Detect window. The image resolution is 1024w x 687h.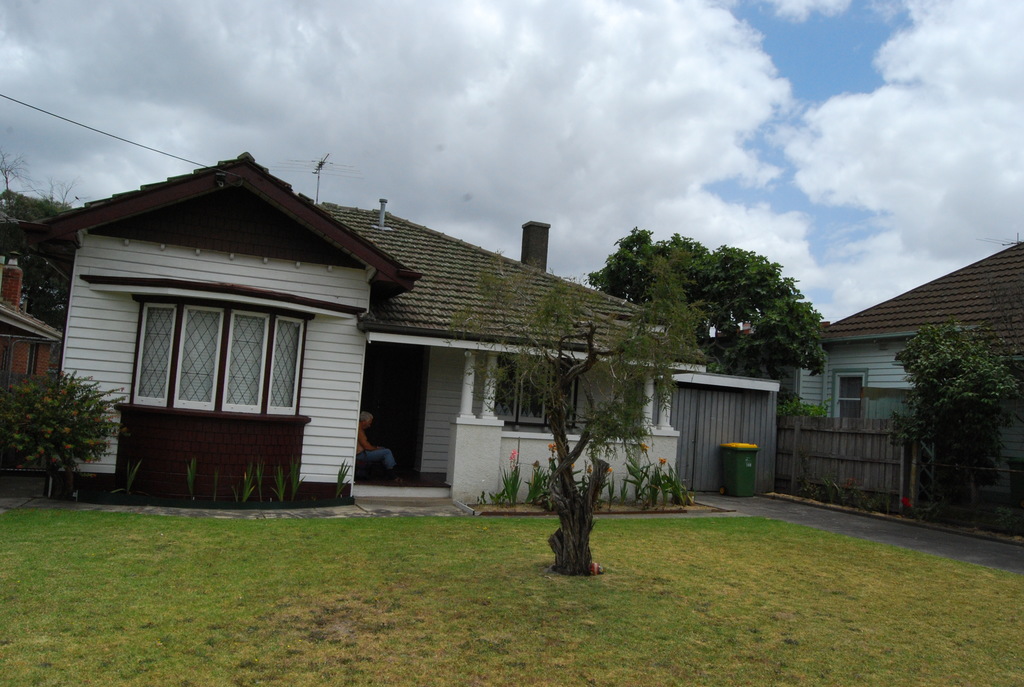
(left=493, top=363, right=580, bottom=434).
